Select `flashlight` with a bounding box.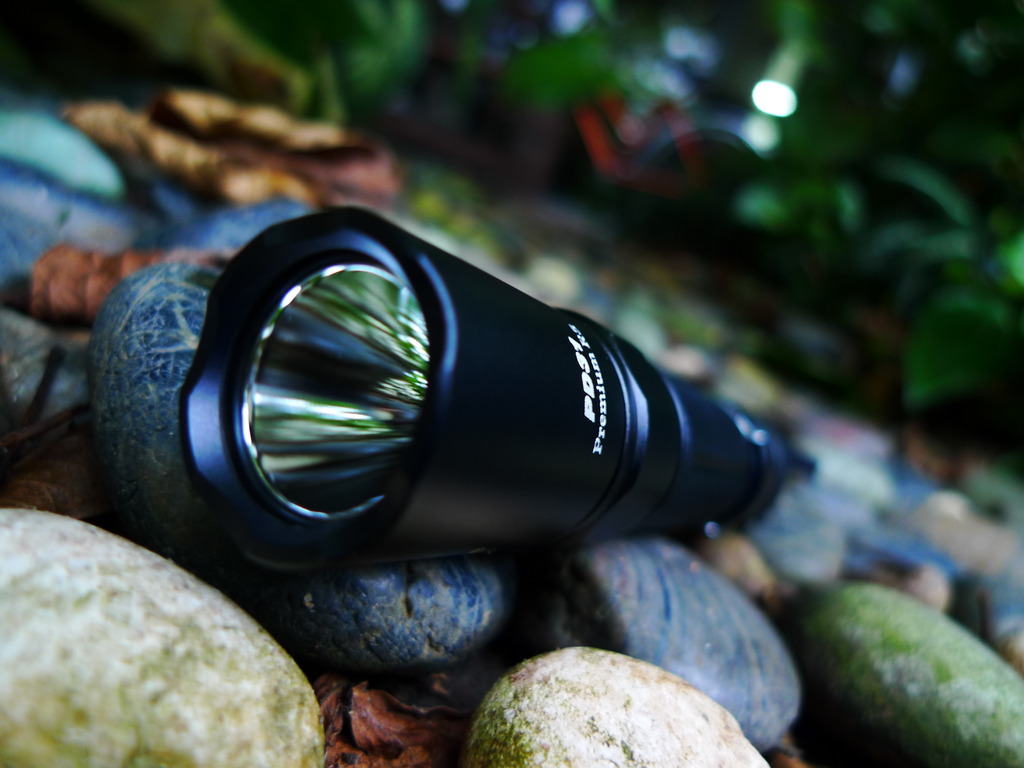
191/193/806/526.
